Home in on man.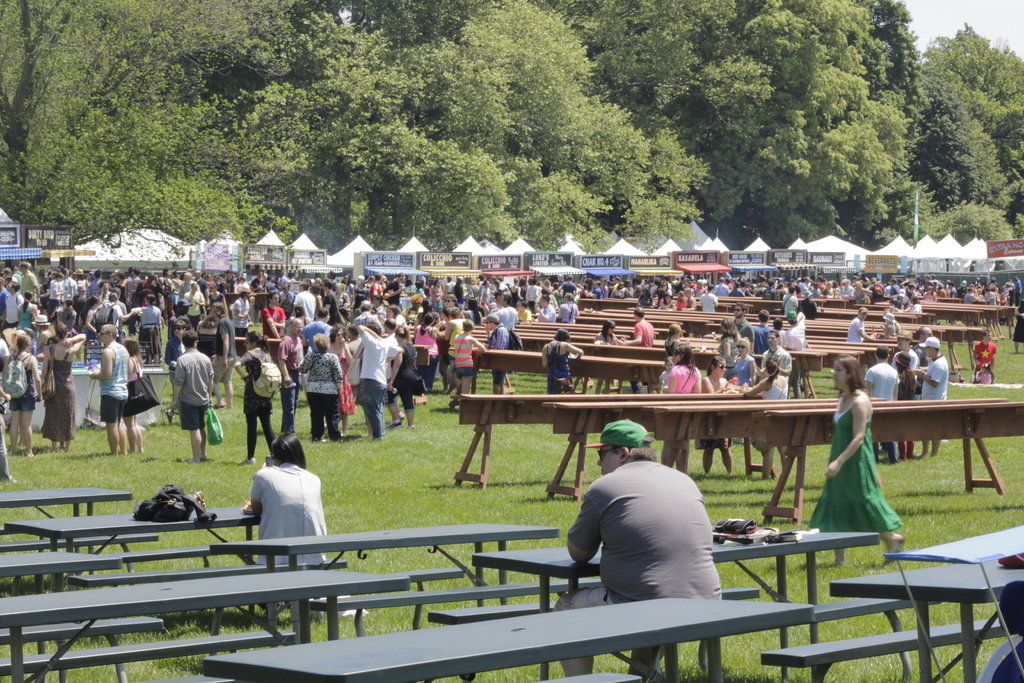
Homed in at crop(915, 324, 935, 390).
